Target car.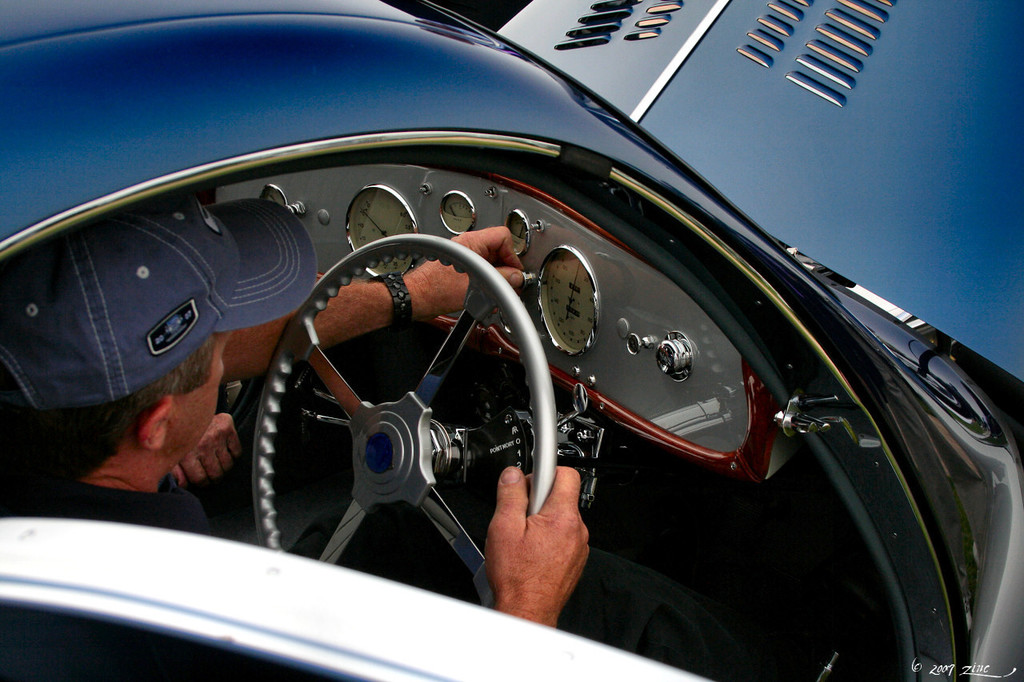
Target region: box(0, 0, 1023, 681).
